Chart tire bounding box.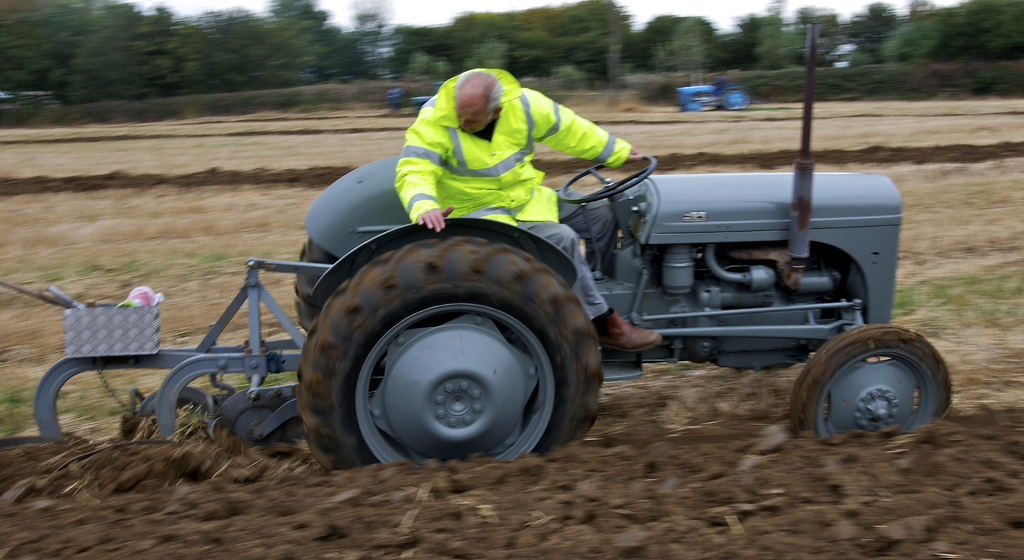
Charted: x1=307 y1=237 x2=609 y2=460.
